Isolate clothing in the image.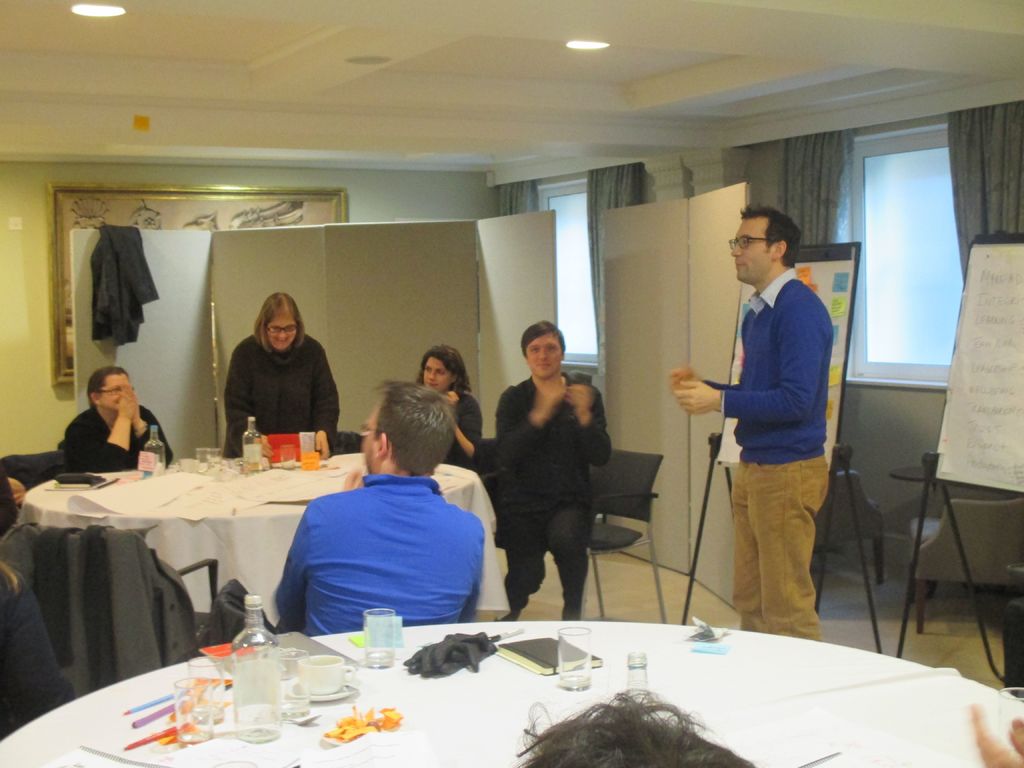
Isolated region: l=488, t=362, r=616, b=620.
